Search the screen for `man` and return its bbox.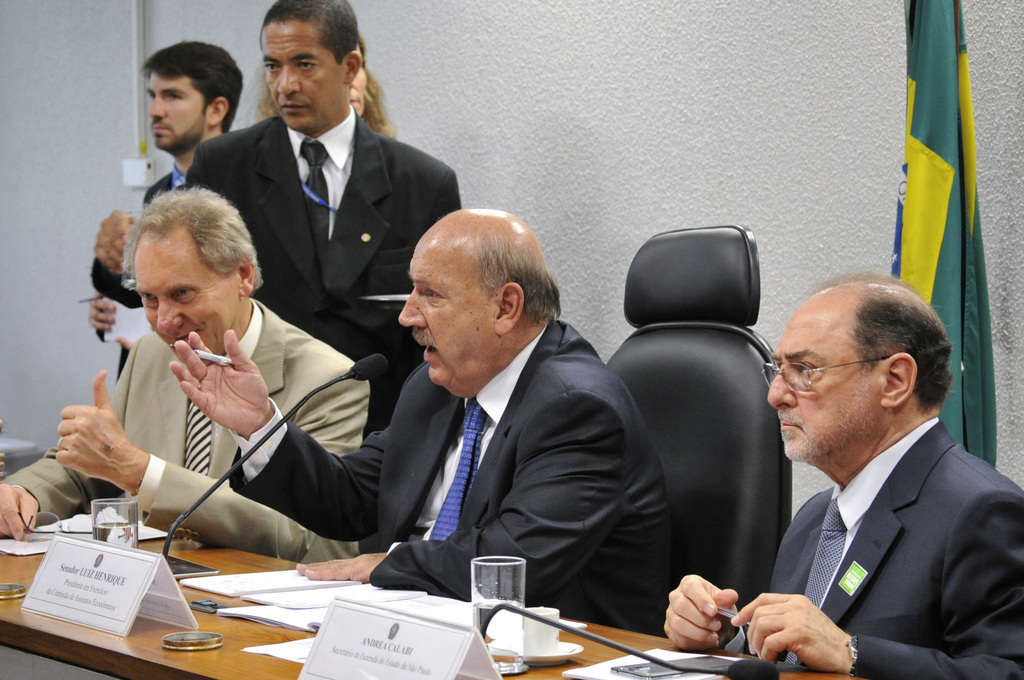
Found: bbox=[737, 265, 1022, 679].
